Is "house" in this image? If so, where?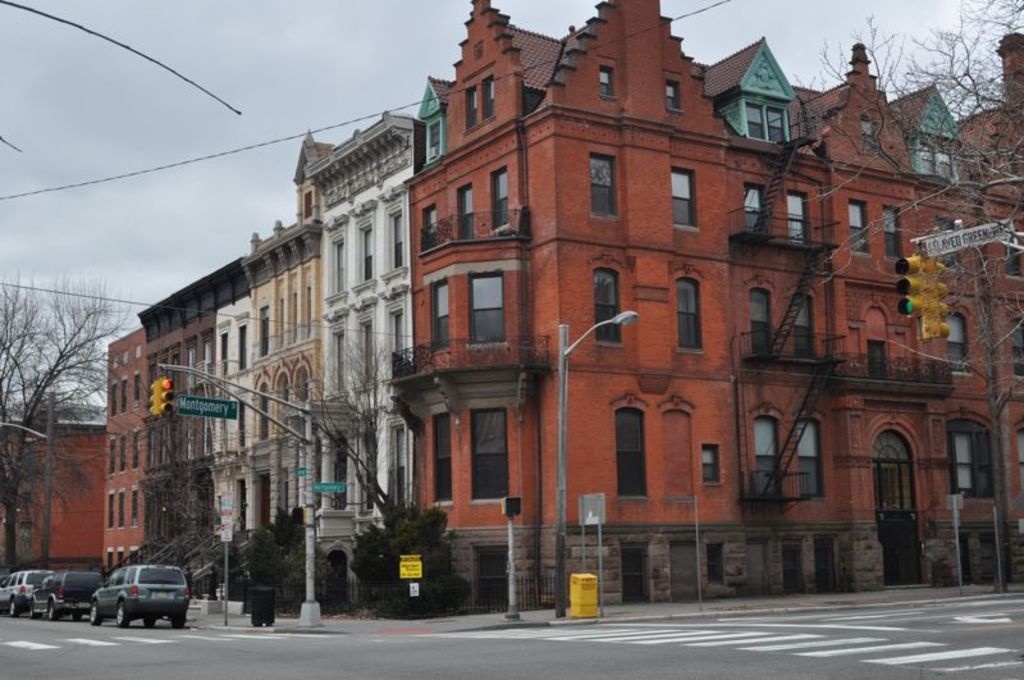
Yes, at bbox=[101, 323, 152, 572].
